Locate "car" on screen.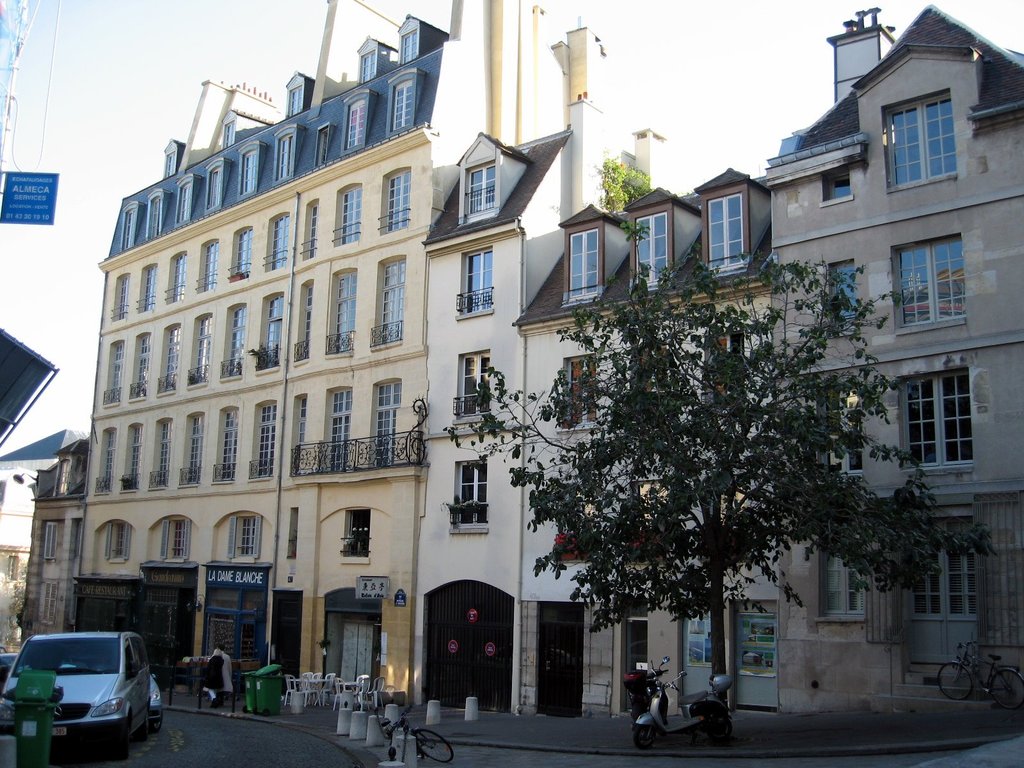
On screen at (149,672,165,728).
